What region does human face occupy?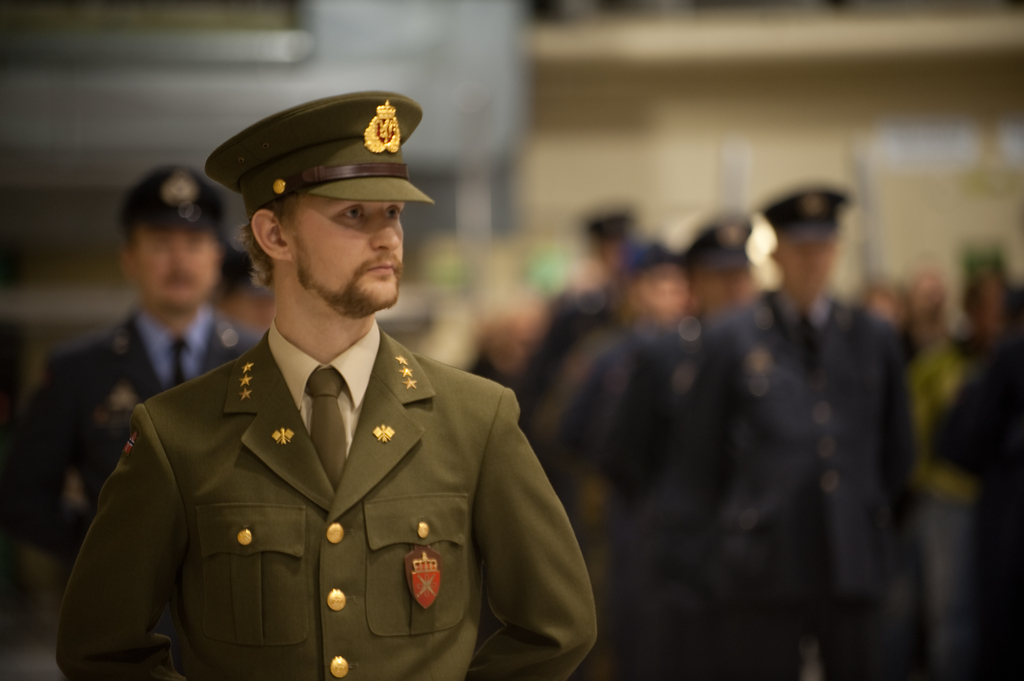
[291,199,406,312].
